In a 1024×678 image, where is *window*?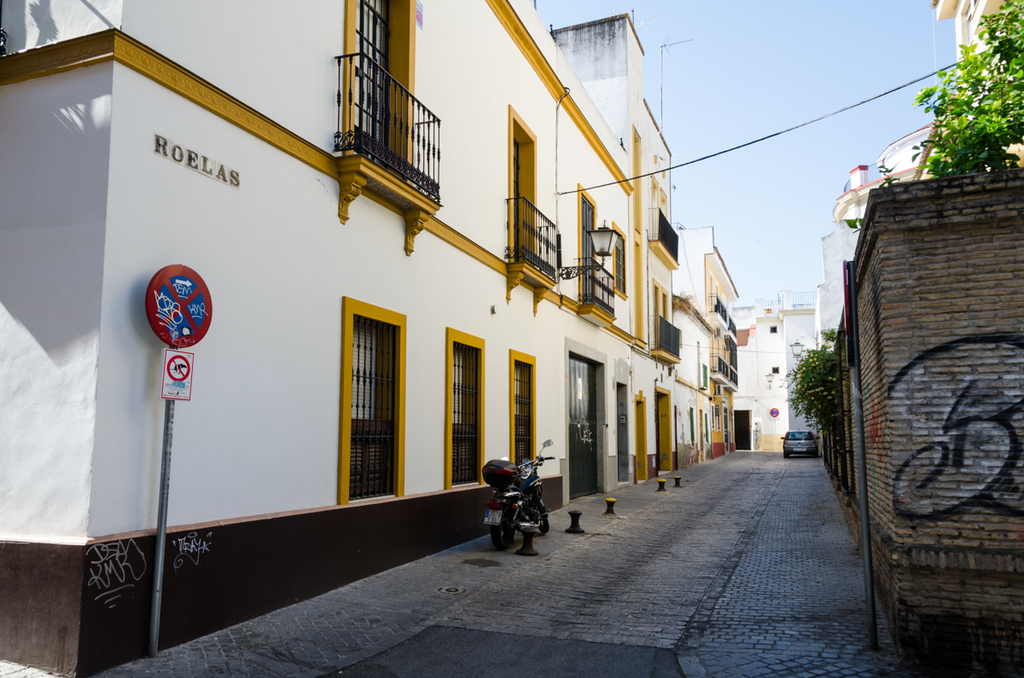
Rect(441, 323, 487, 487).
